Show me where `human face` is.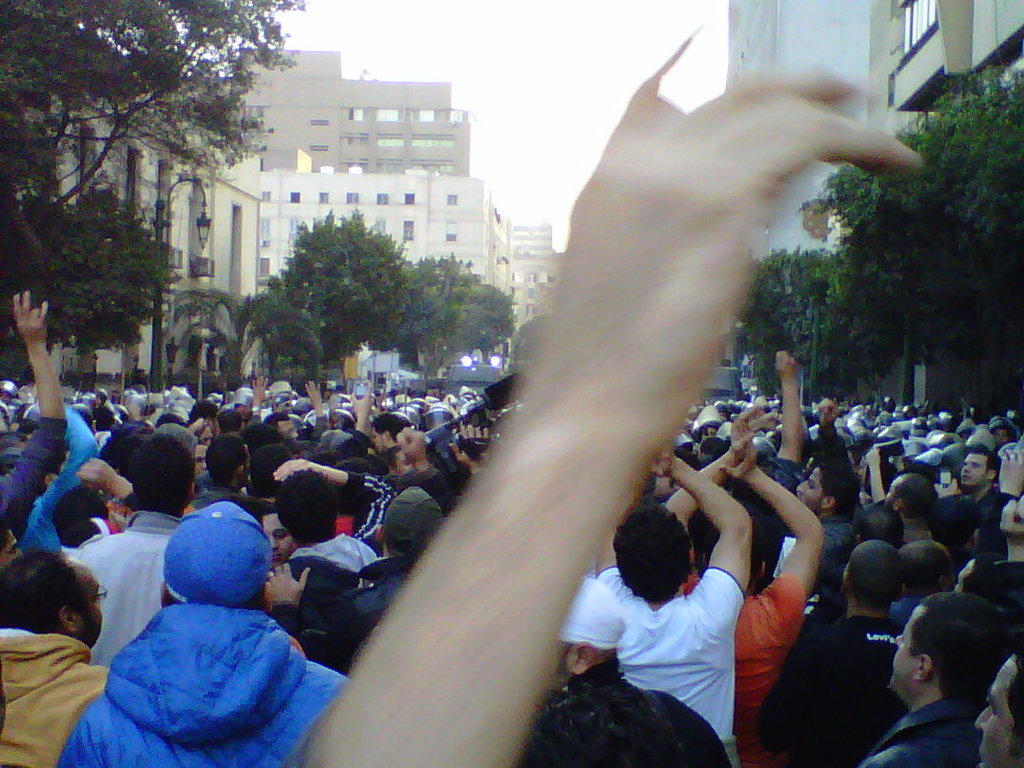
`human face` is at bbox=[954, 453, 988, 486].
